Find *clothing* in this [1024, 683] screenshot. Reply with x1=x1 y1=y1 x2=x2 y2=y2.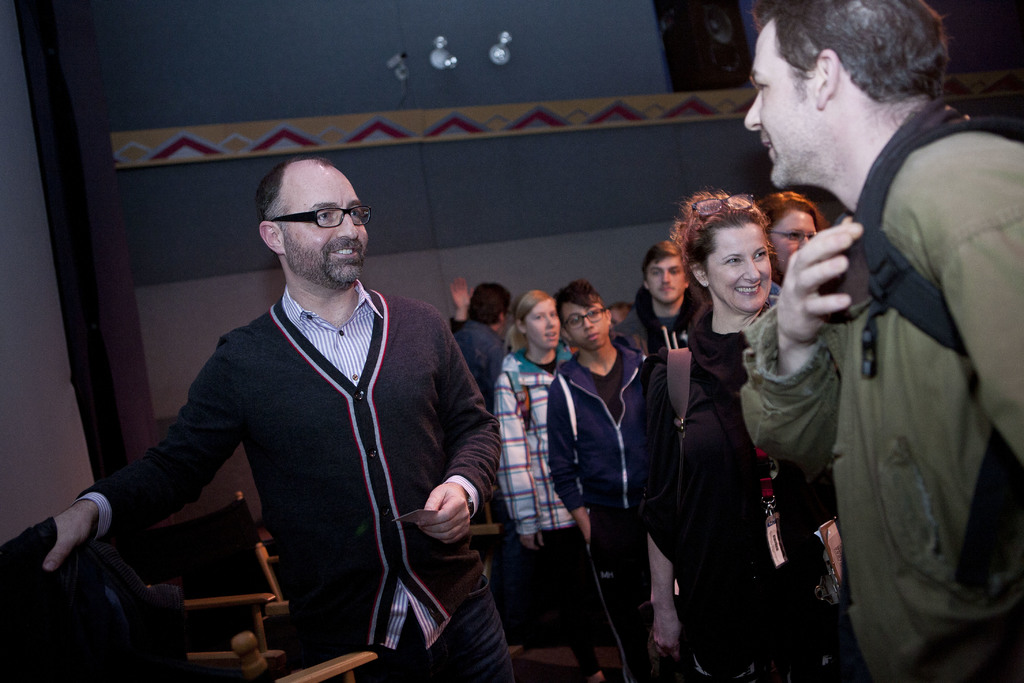
x1=545 y1=354 x2=648 y2=681.
